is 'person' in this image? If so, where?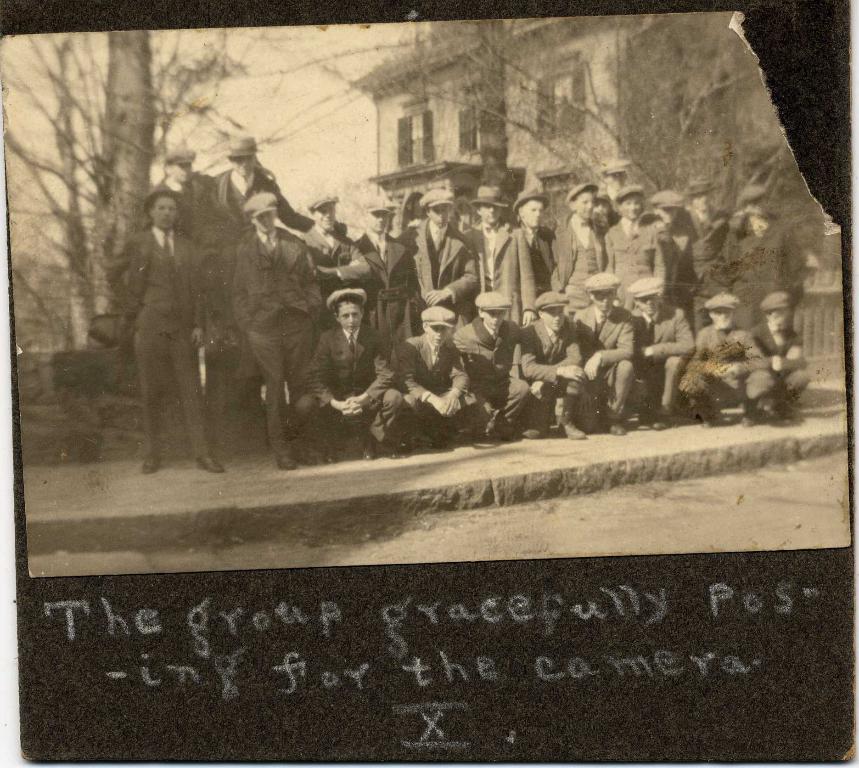
Yes, at (205, 138, 318, 248).
